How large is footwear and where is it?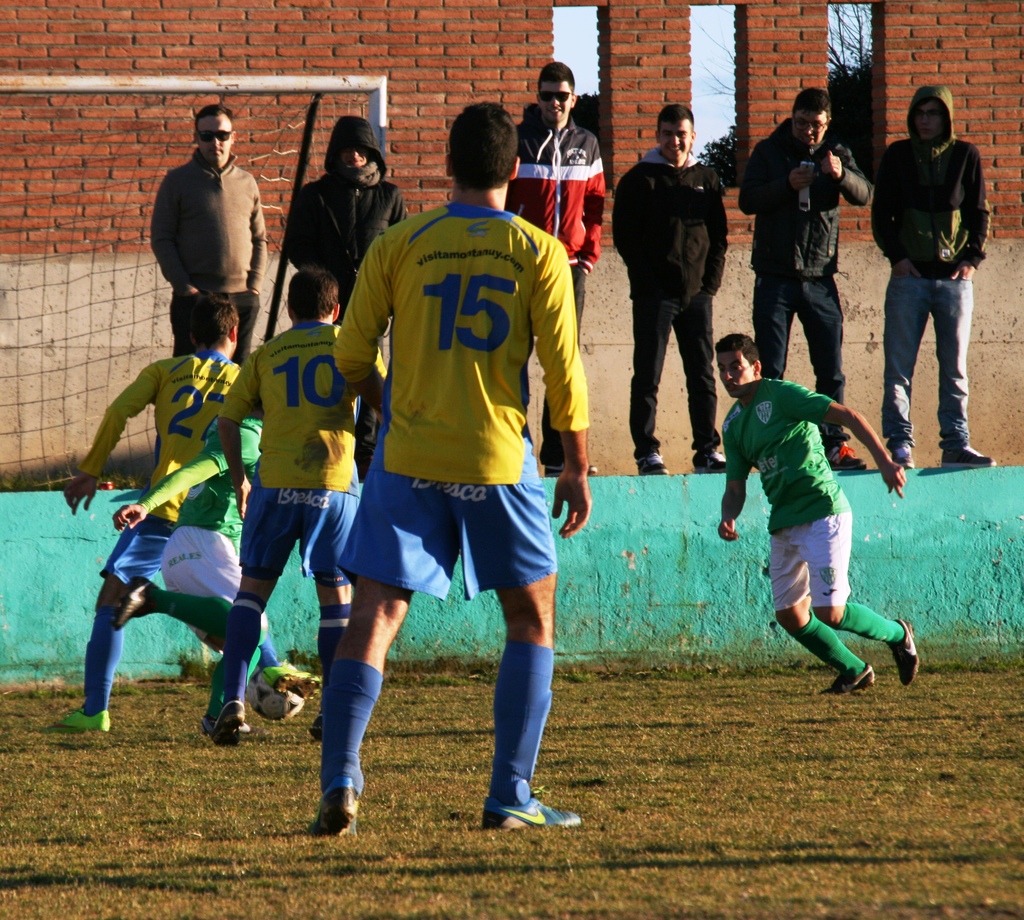
Bounding box: [x1=630, y1=450, x2=671, y2=478].
